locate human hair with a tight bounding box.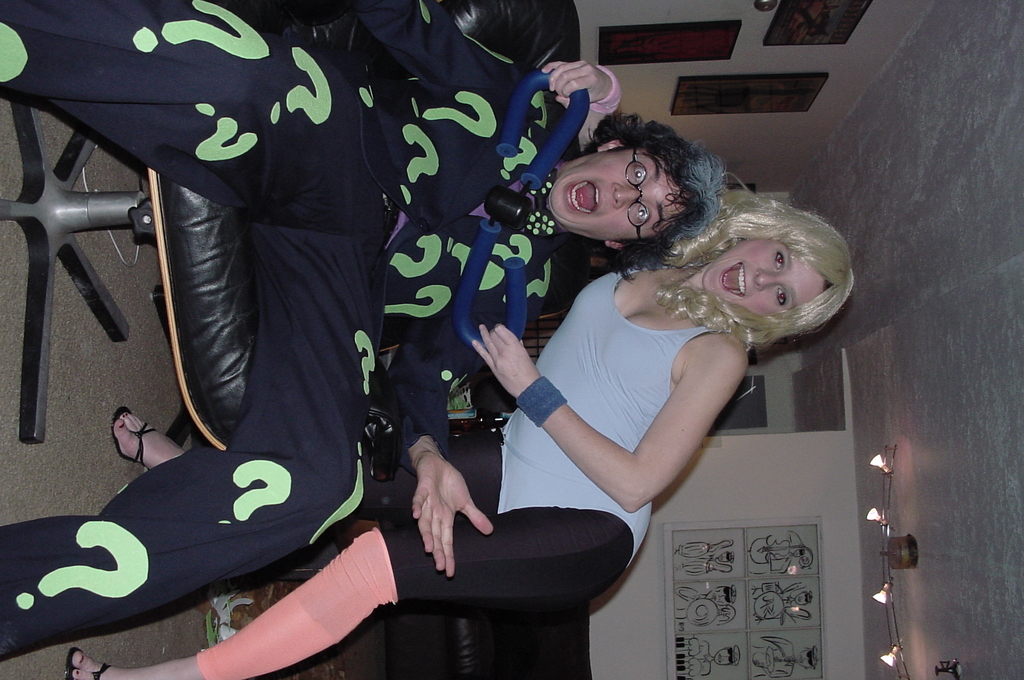
(682, 179, 850, 355).
